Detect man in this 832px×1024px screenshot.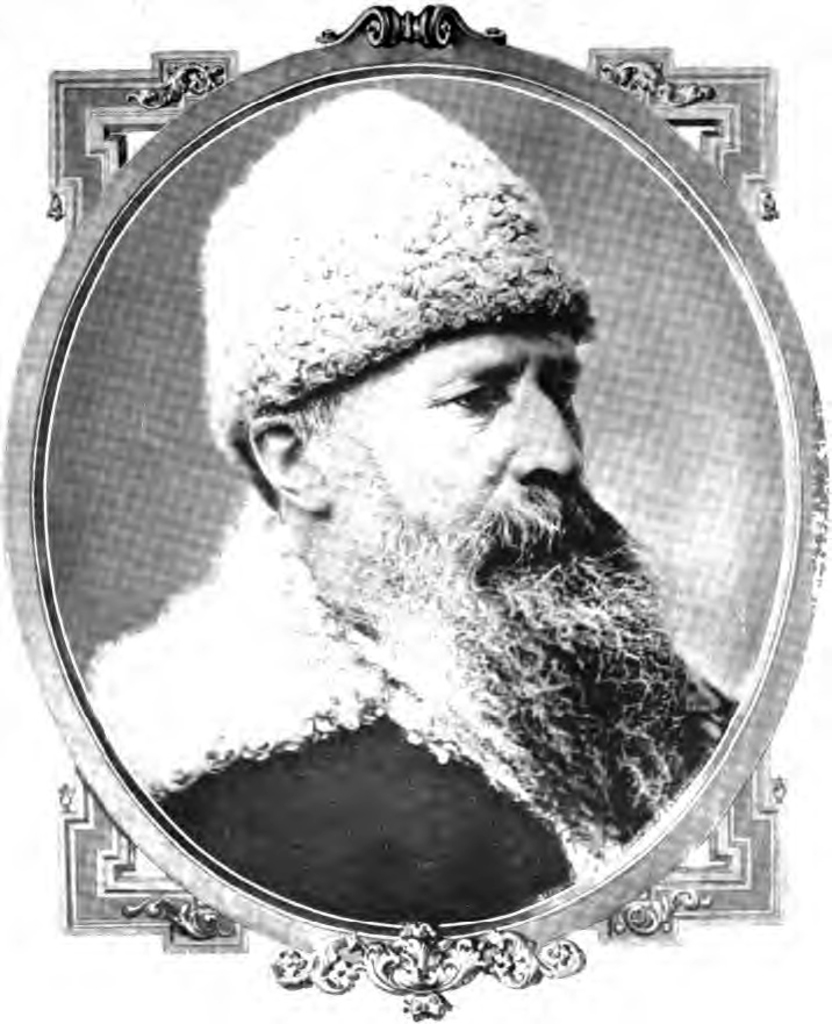
Detection: Rect(62, 50, 781, 893).
